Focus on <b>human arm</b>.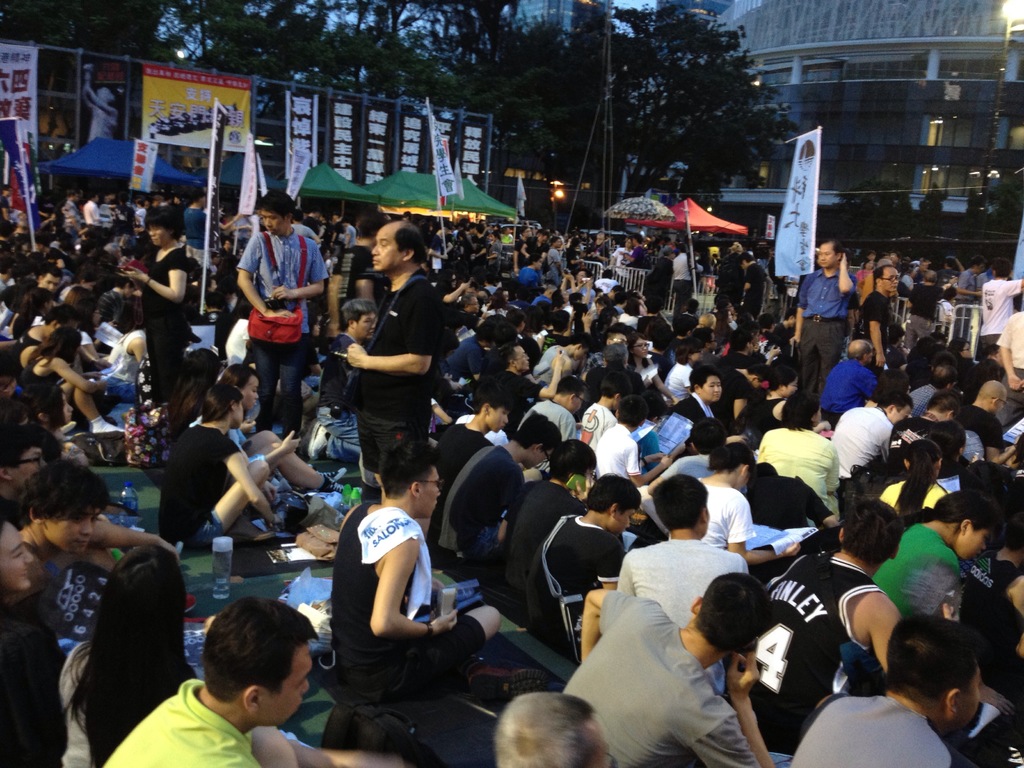
Focused at (left=616, top=451, right=673, bottom=495).
